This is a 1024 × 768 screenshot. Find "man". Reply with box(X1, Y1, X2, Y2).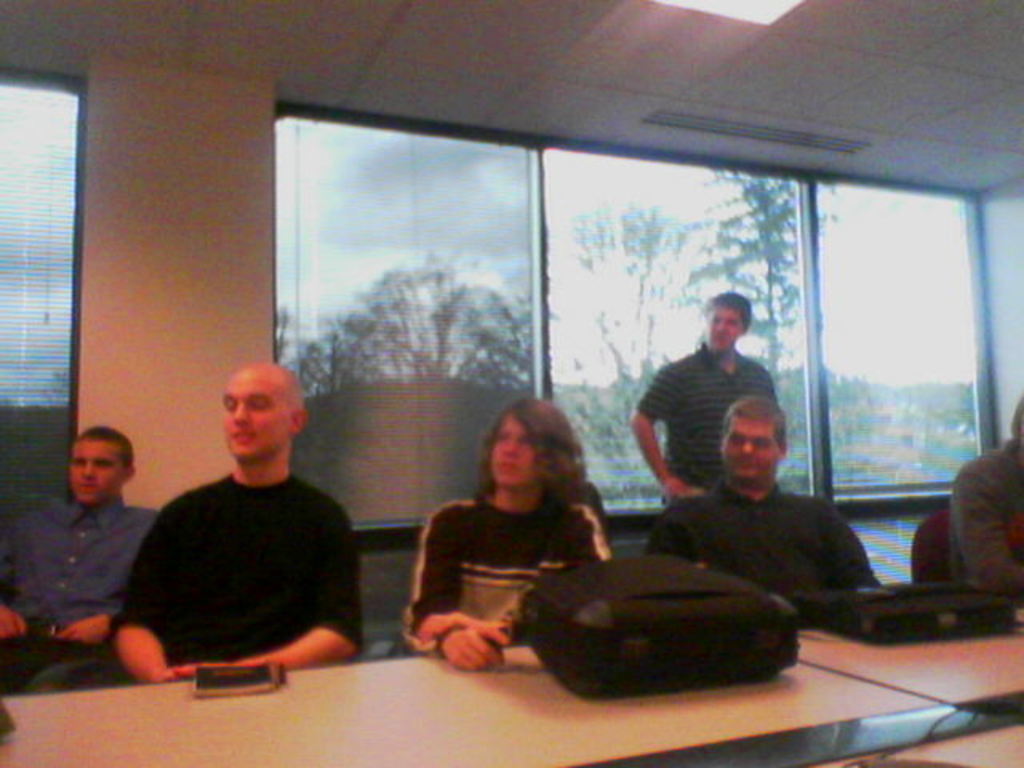
box(629, 294, 781, 502).
